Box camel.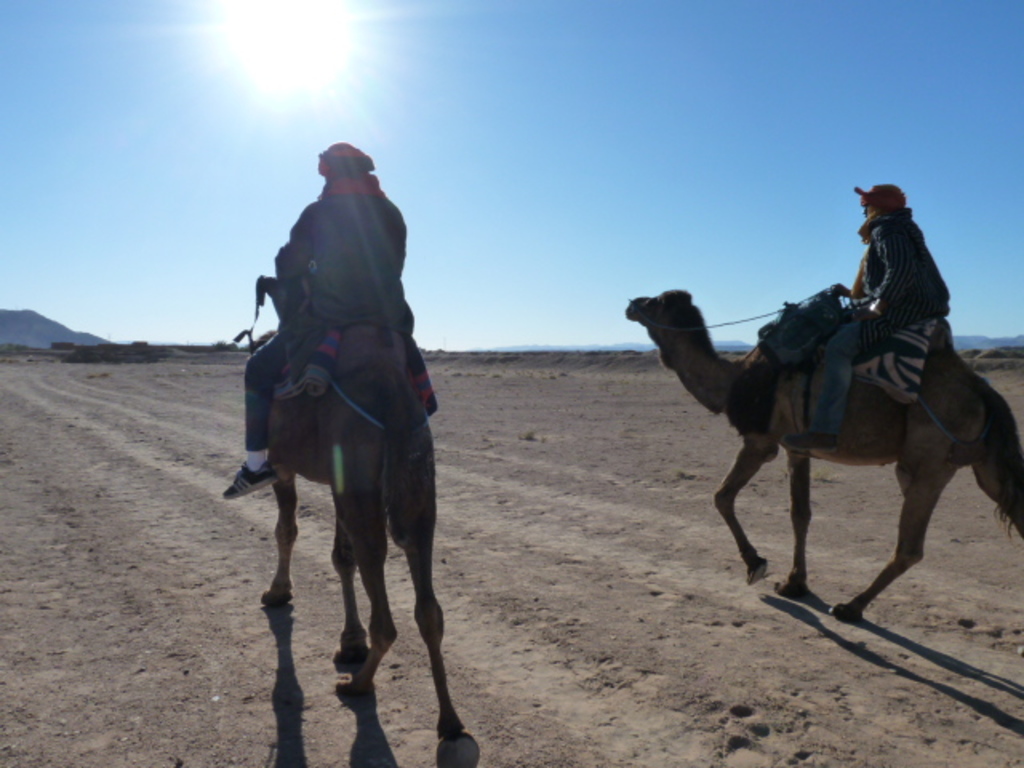
622/293/1018/626.
